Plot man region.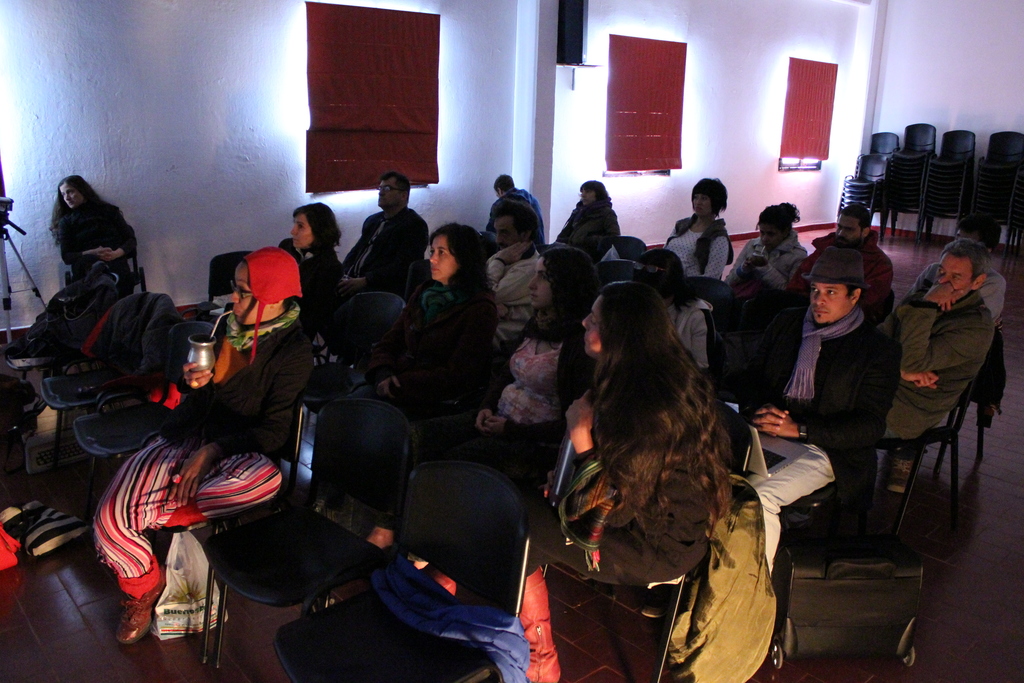
Plotted at locate(488, 173, 538, 231).
